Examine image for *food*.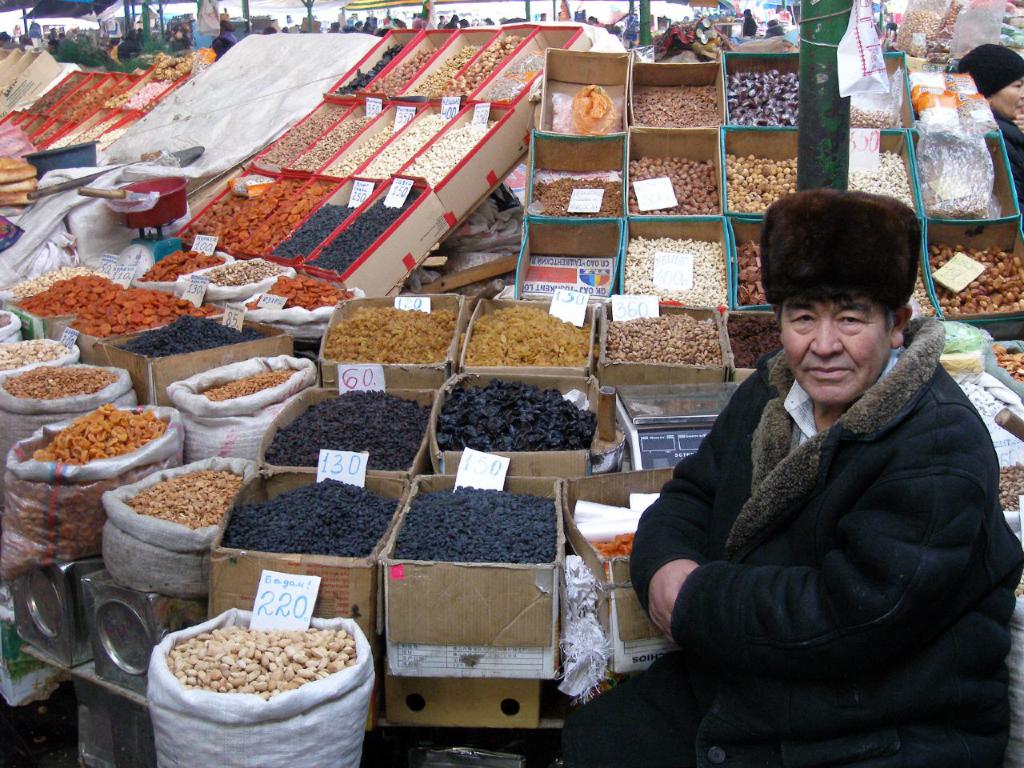
Examination result: BBox(1, 362, 122, 400).
